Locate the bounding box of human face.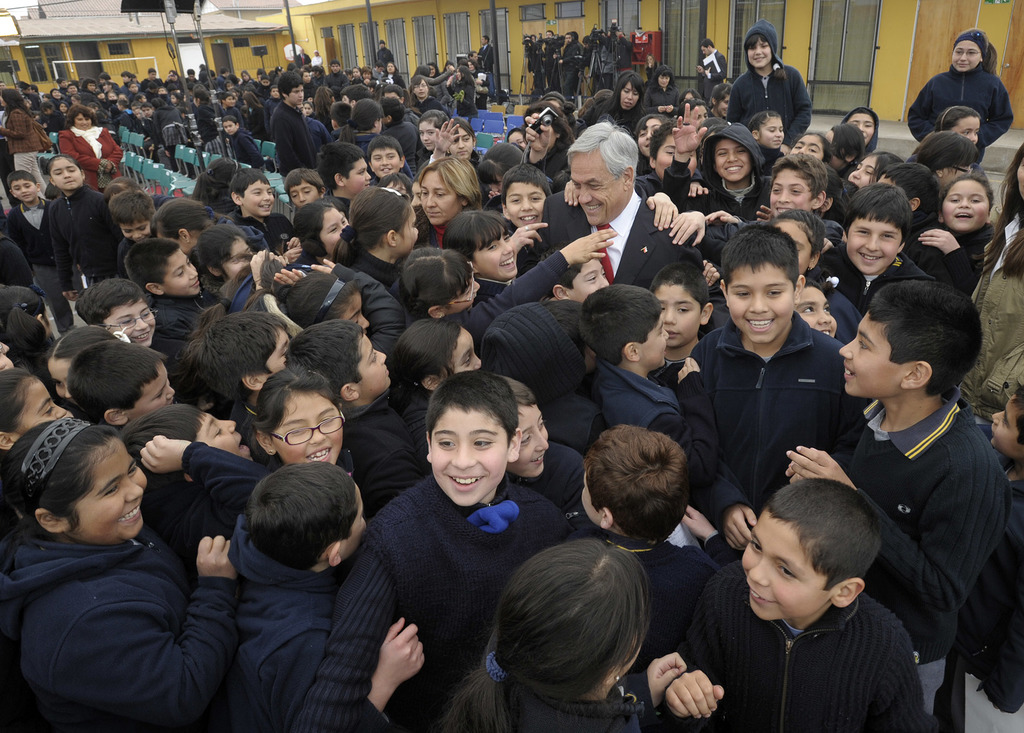
Bounding box: 132/104/140/111.
